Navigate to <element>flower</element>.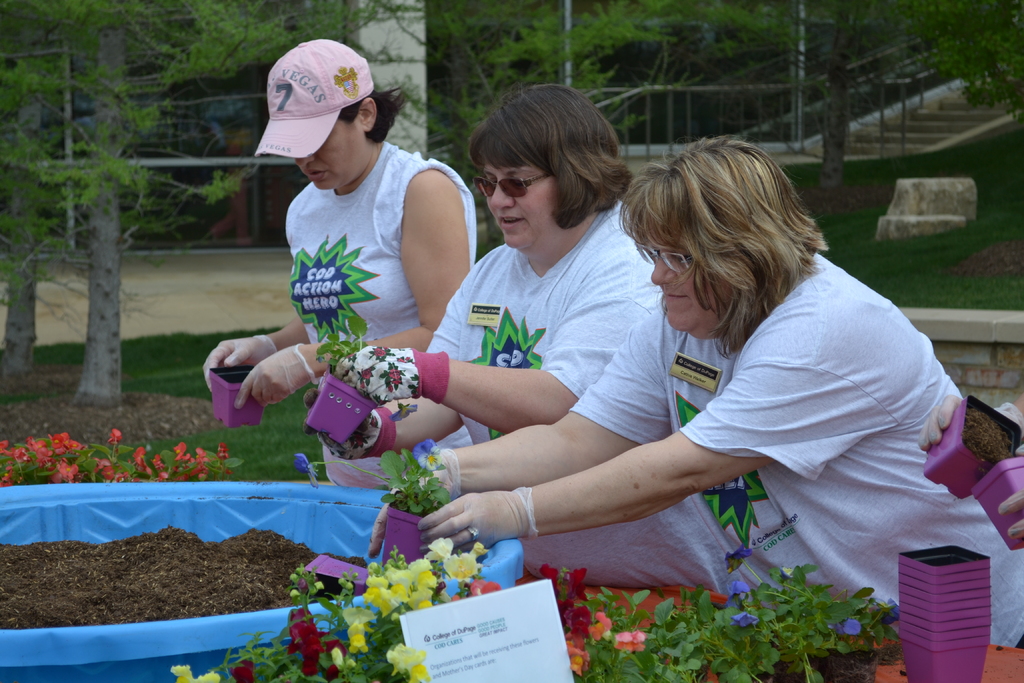
Navigation target: bbox=[727, 609, 757, 633].
